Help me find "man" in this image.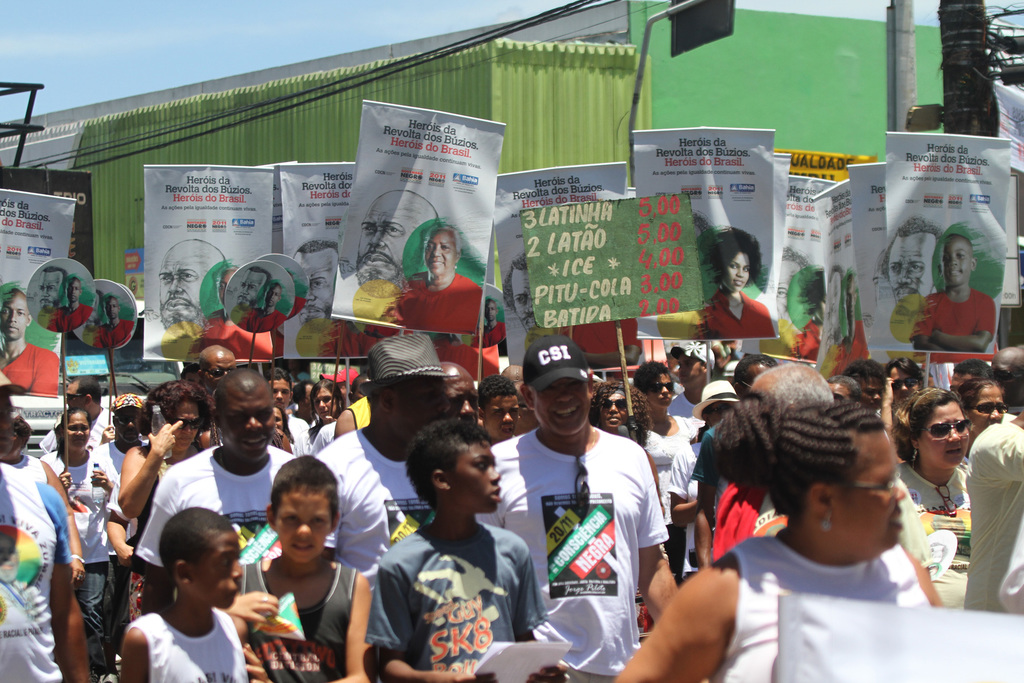
Found it: (left=61, top=378, right=109, bottom=438).
